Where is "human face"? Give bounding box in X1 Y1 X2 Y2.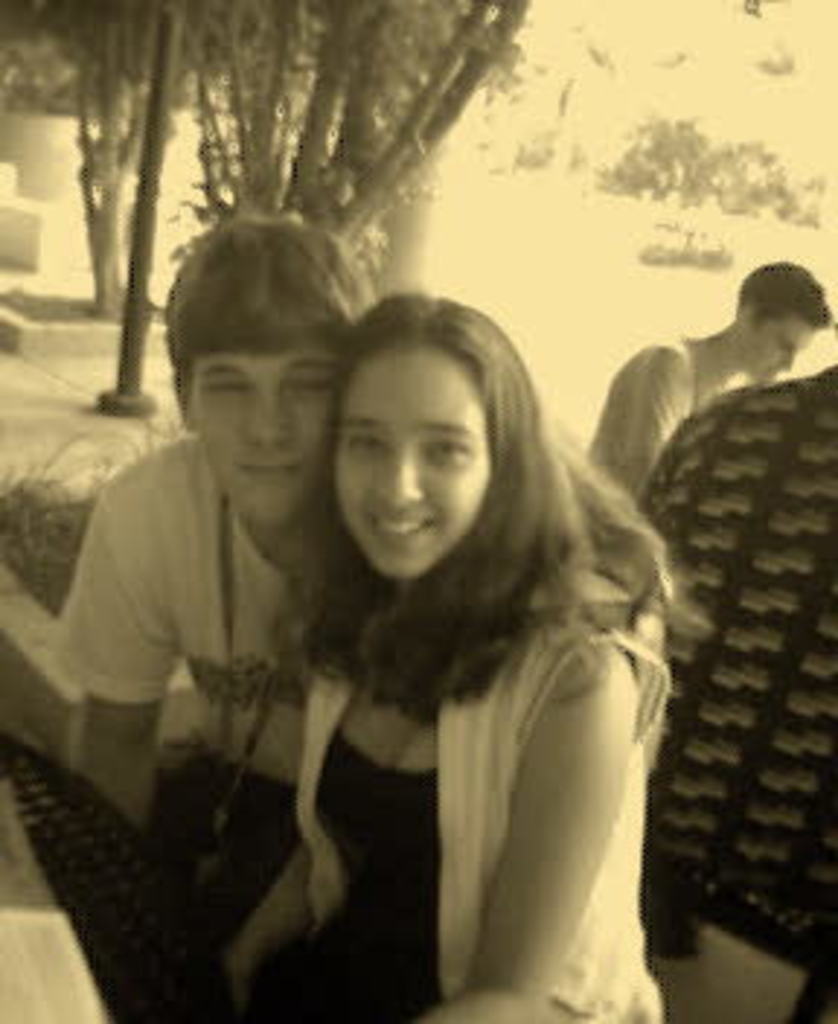
192 349 340 524.
